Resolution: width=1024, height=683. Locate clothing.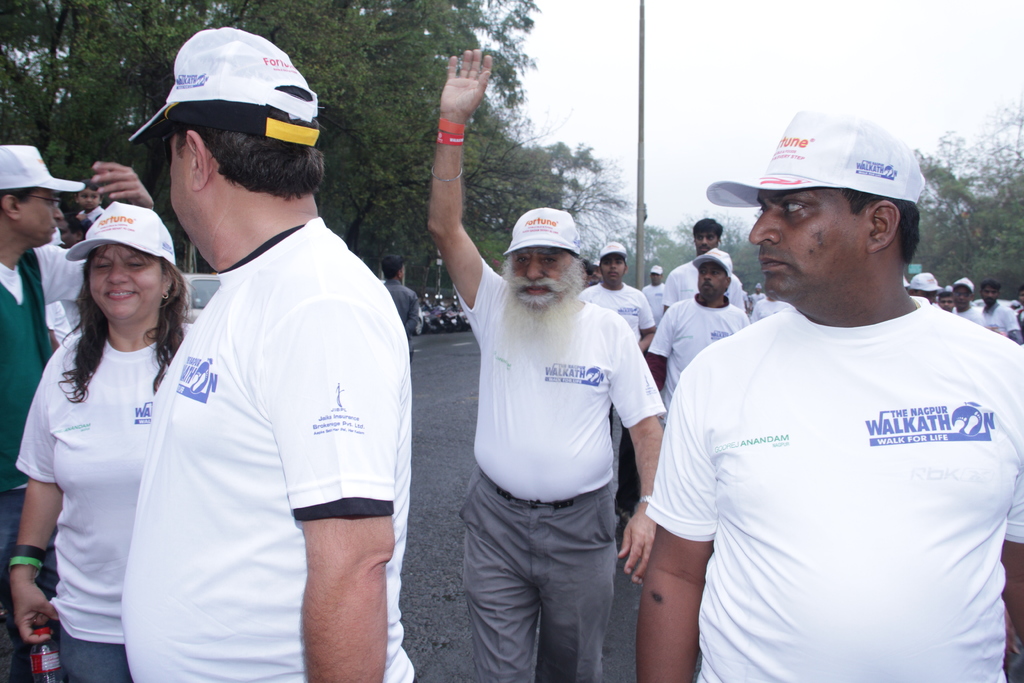
crop(75, 204, 102, 222).
